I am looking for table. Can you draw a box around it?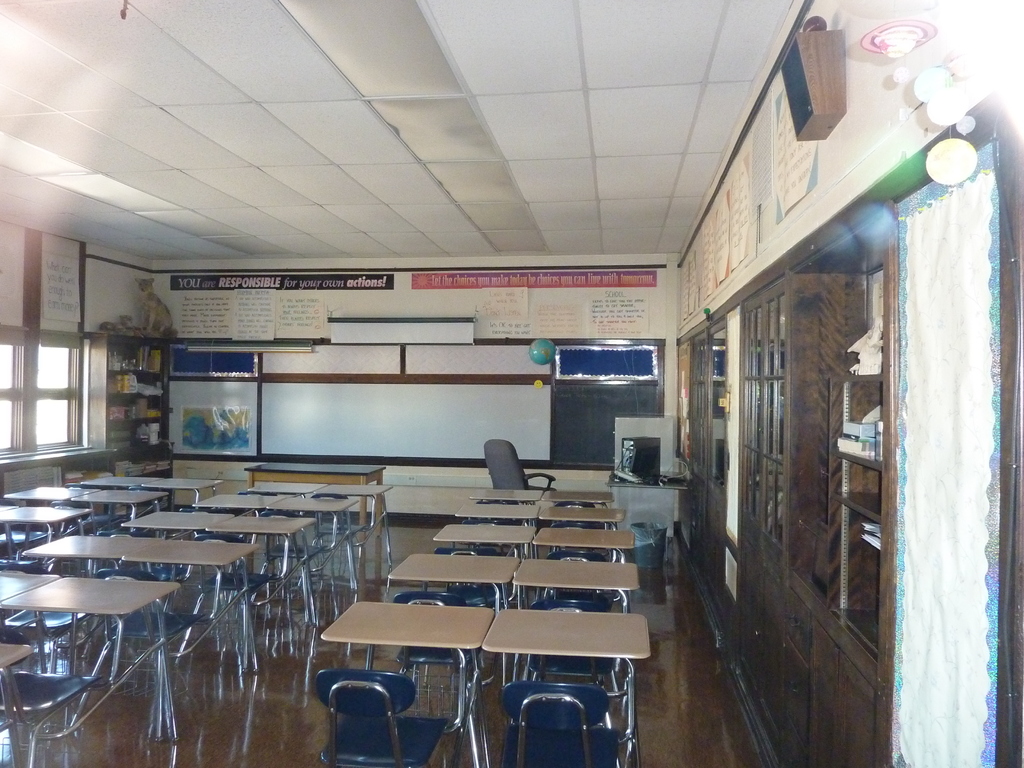
Sure, the bounding box is <box>244,464,383,533</box>.
